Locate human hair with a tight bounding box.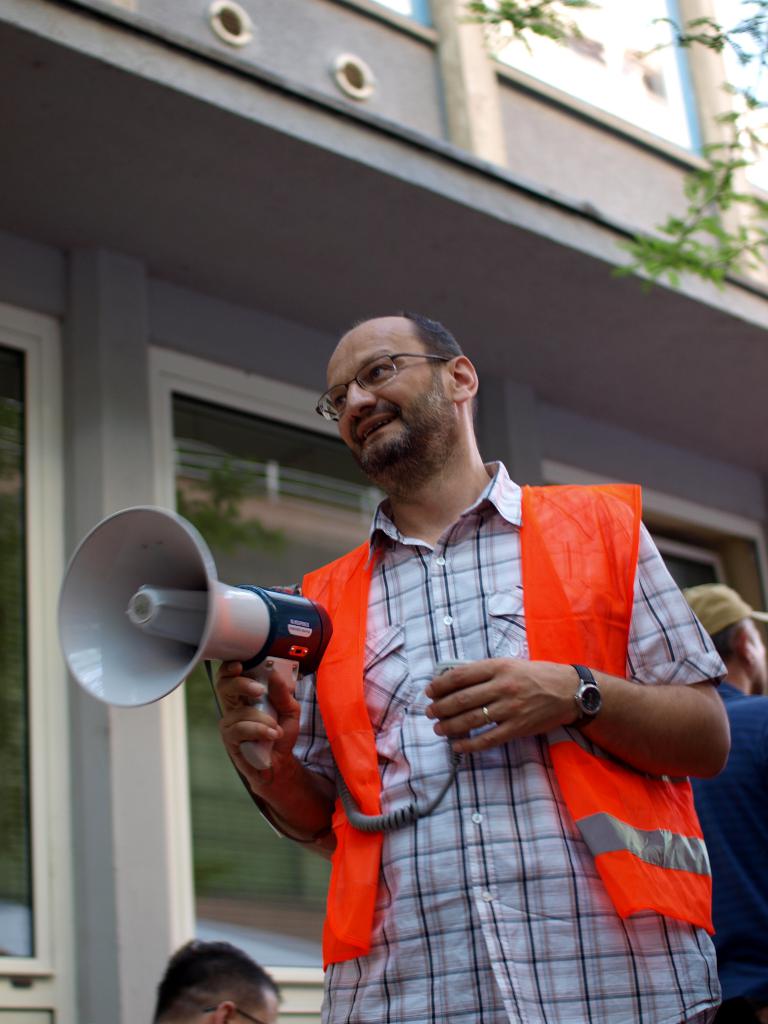
locate(708, 625, 733, 662).
